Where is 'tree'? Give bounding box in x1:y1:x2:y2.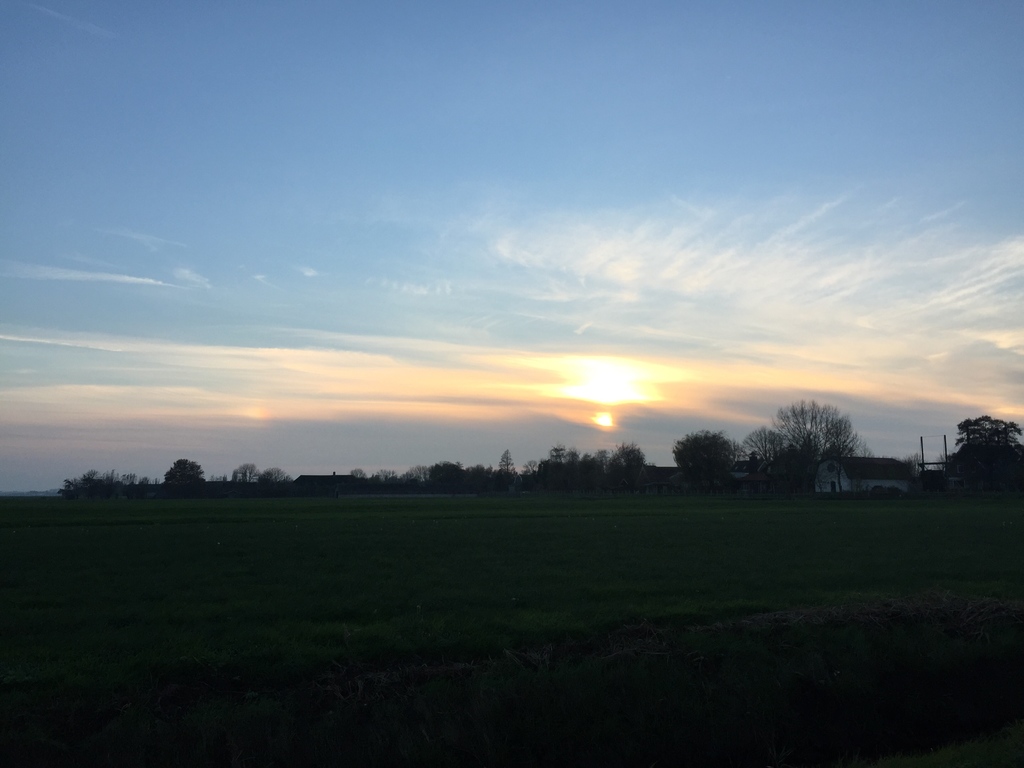
348:440:659:495.
